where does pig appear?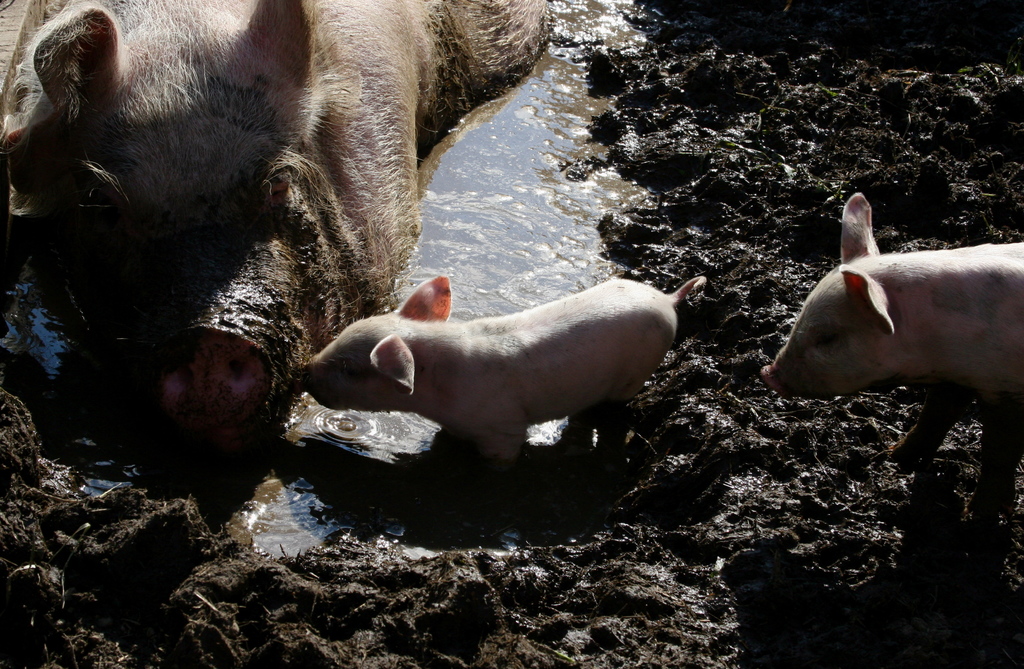
Appears at 299 275 708 460.
